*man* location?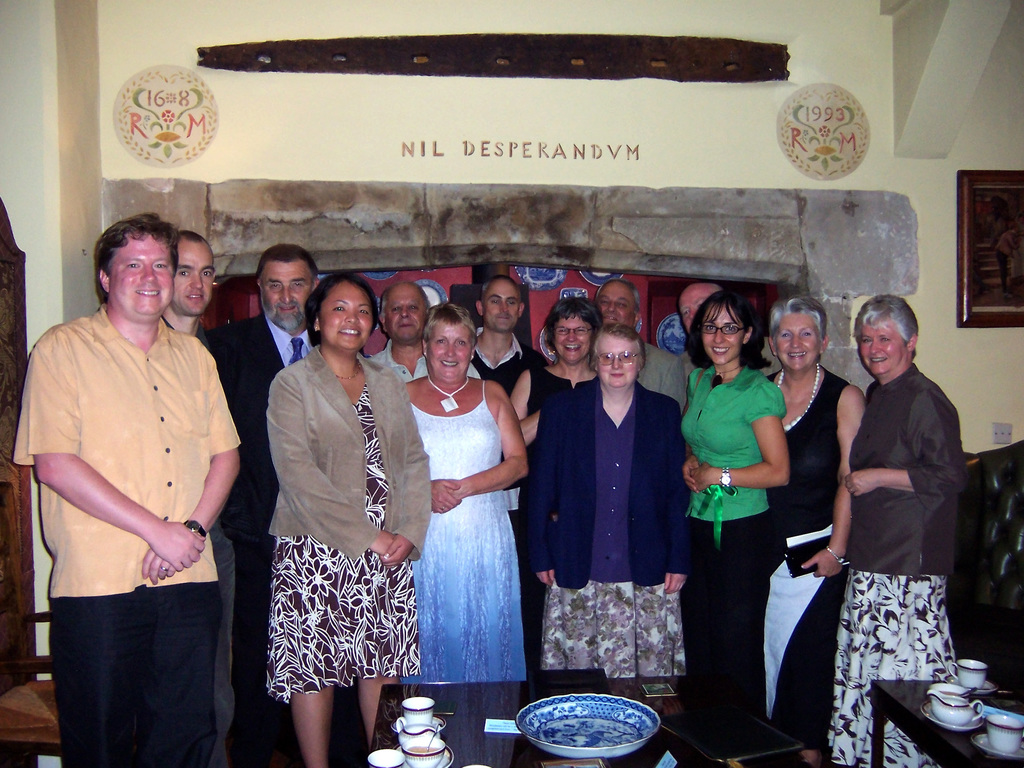
locate(468, 275, 556, 675)
